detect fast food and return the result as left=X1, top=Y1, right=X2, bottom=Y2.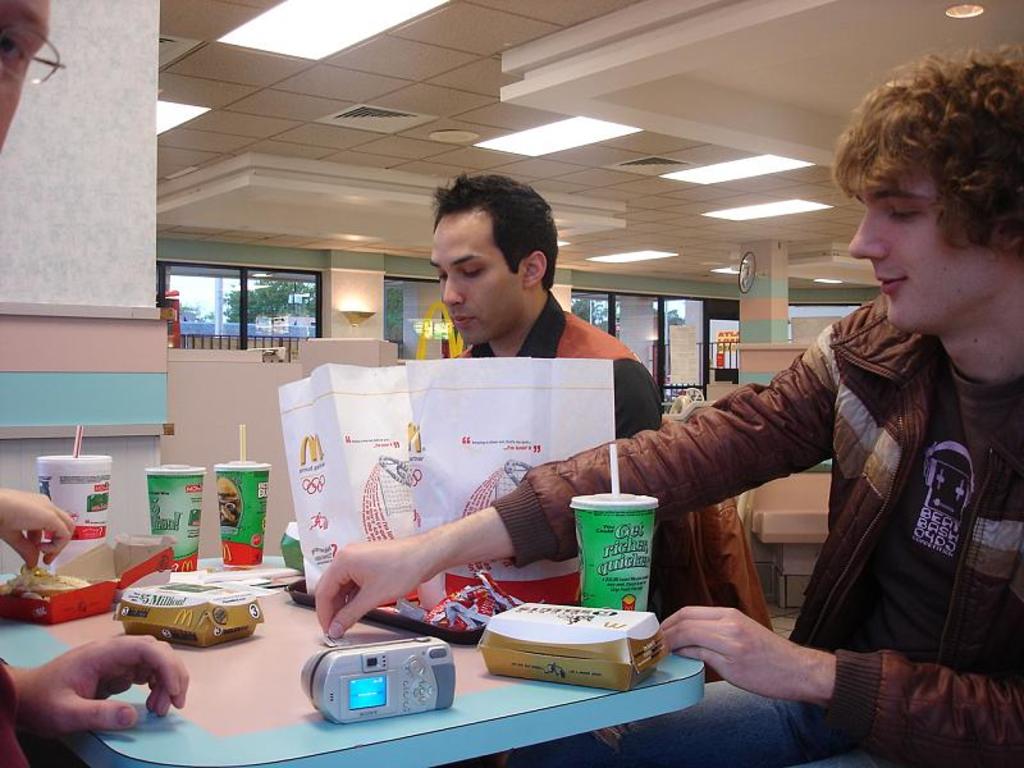
left=475, top=605, right=663, bottom=687.
